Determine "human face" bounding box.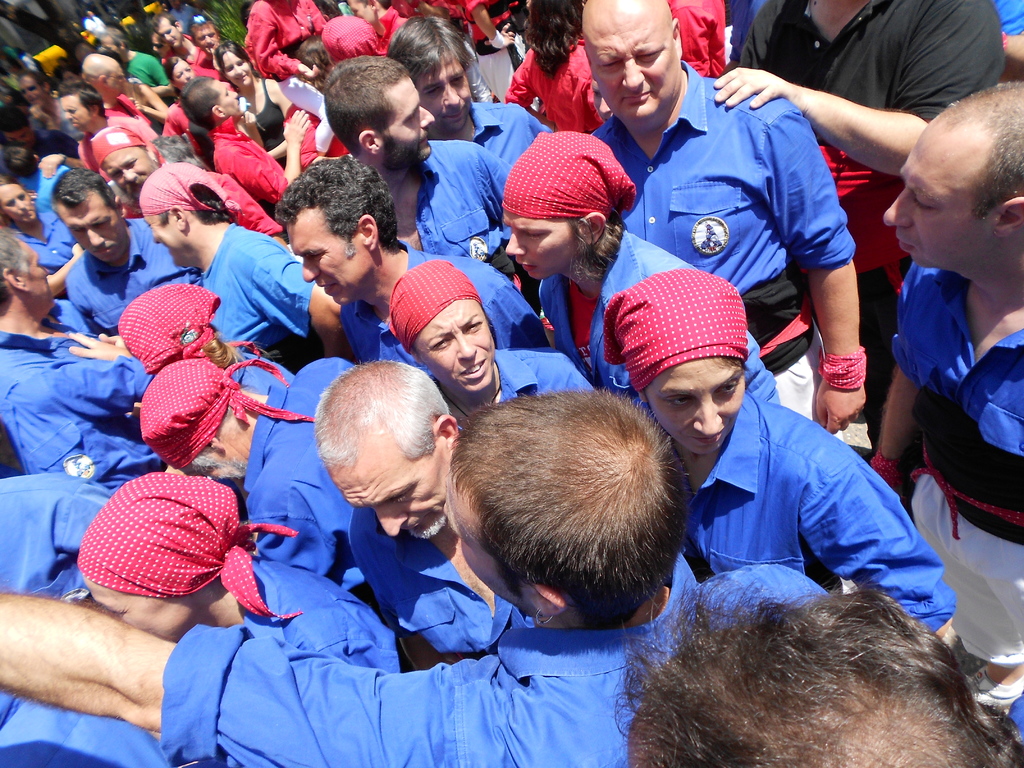
Determined: {"x1": 348, "y1": 0, "x2": 374, "y2": 29}.
